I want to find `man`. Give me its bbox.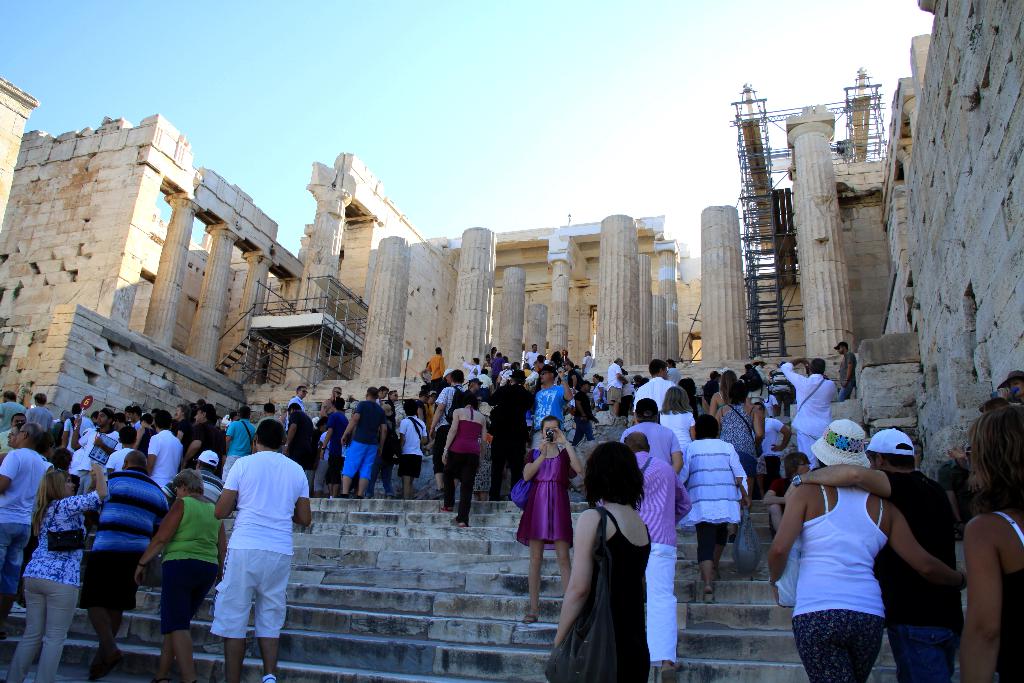
region(282, 388, 306, 427).
